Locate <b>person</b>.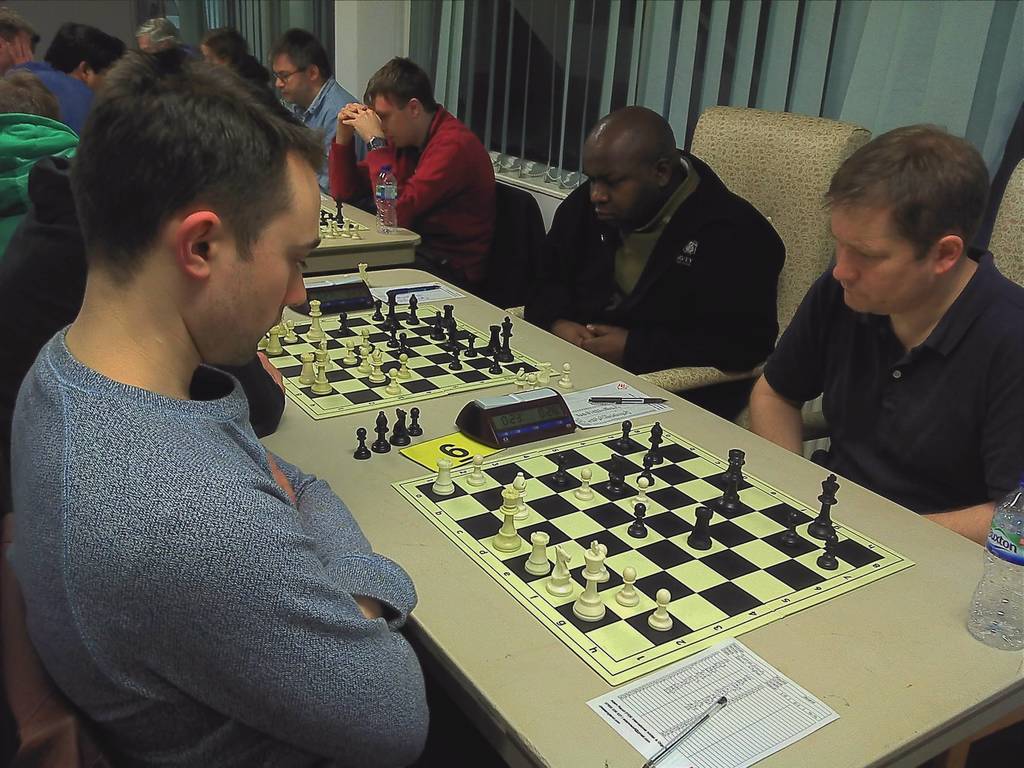
Bounding box: bbox=(36, 23, 129, 135).
